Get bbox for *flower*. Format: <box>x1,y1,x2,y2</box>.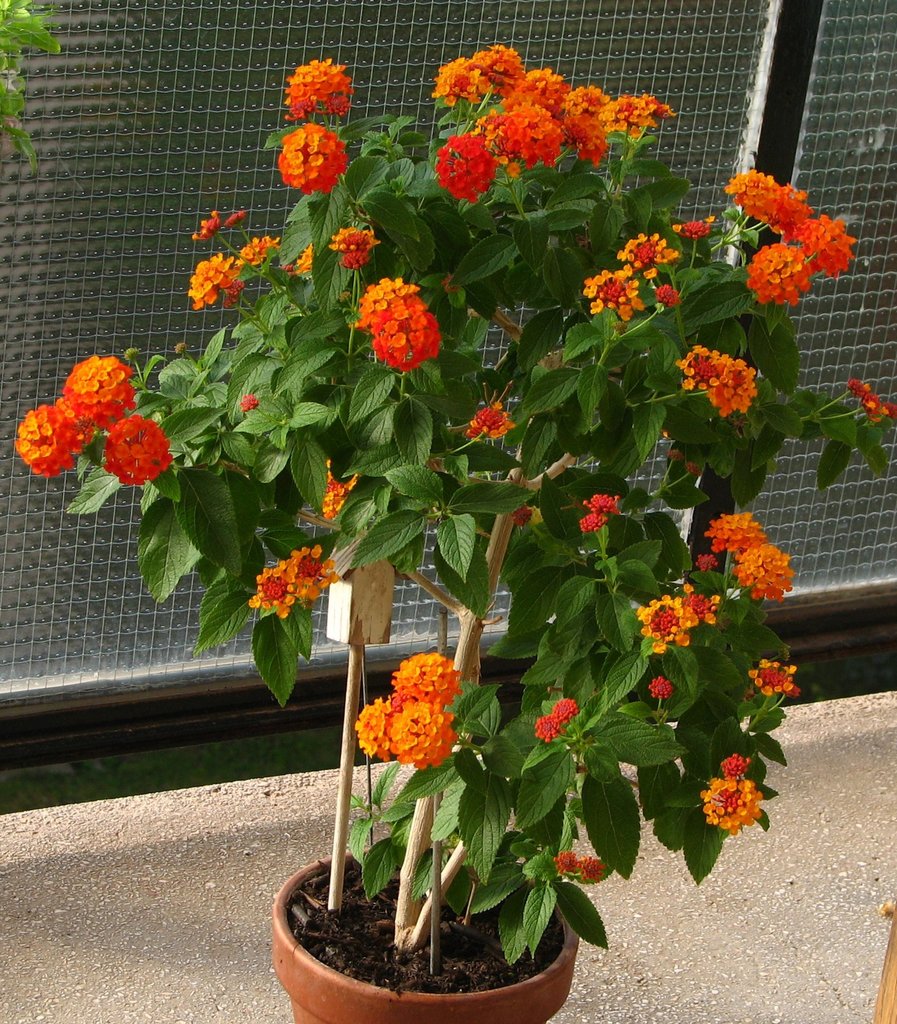
<box>185,252,245,317</box>.
